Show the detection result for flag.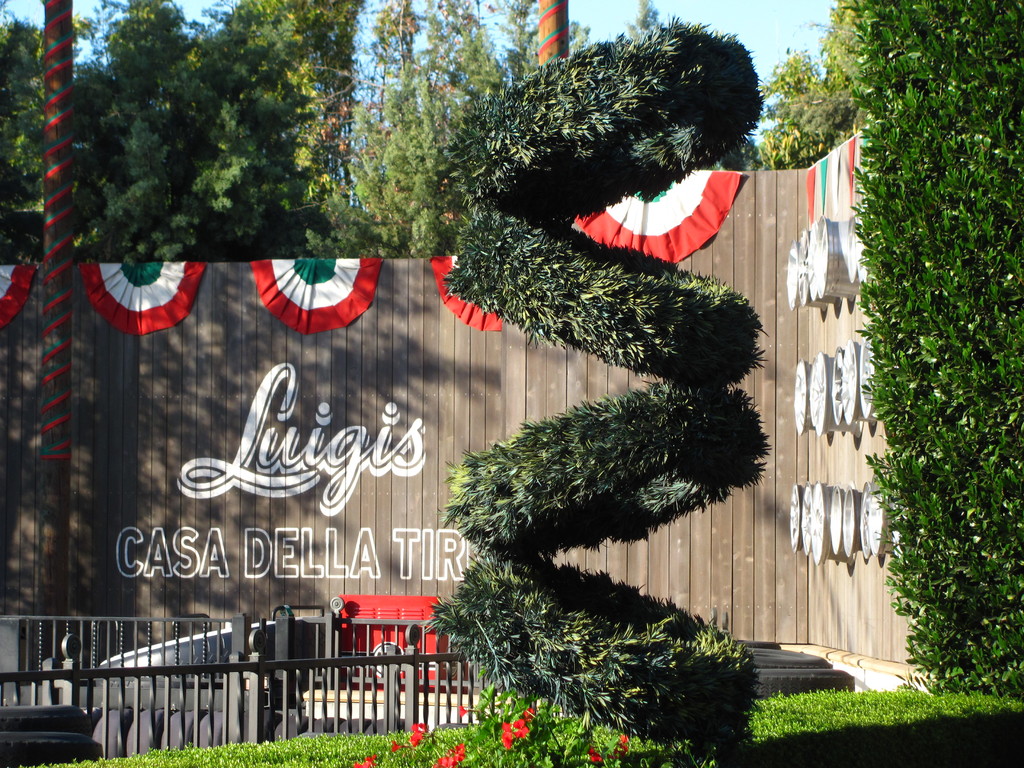
{"x1": 0, "y1": 268, "x2": 41, "y2": 324}.
